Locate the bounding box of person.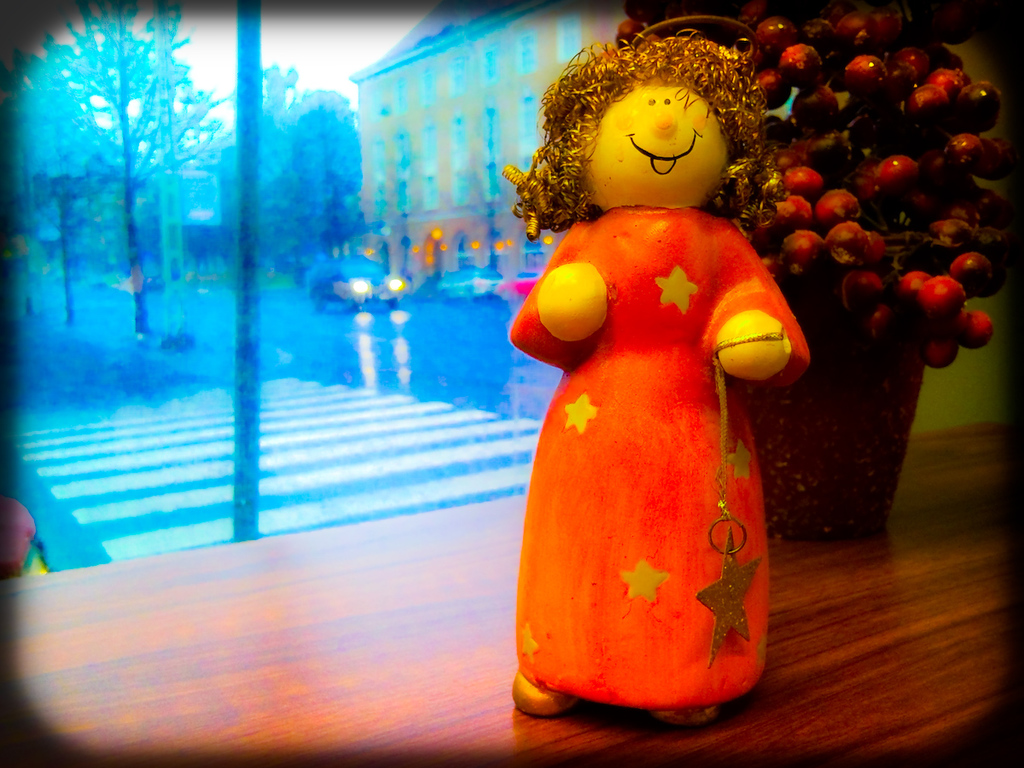
Bounding box: [left=502, top=29, right=811, bottom=724].
